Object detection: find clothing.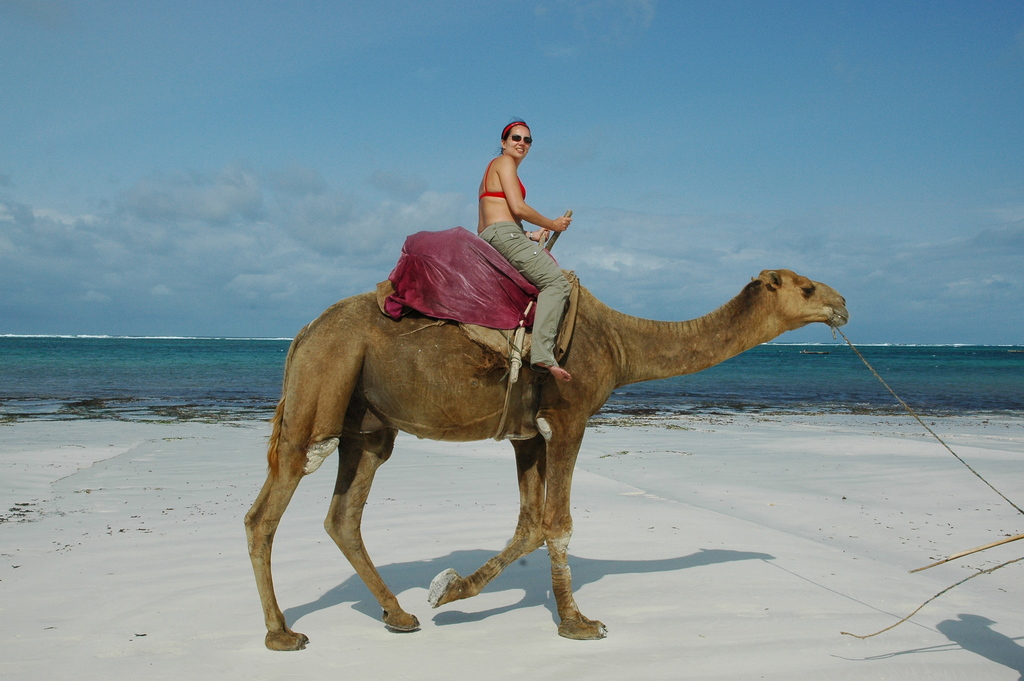
480:152:527:202.
